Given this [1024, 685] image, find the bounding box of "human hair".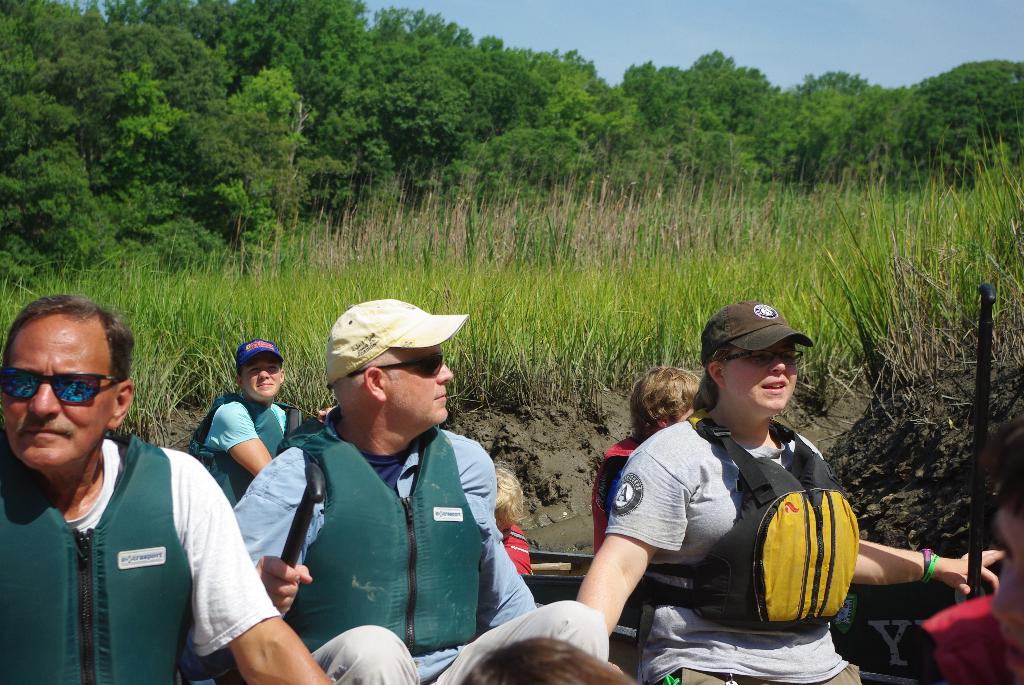
pyautogui.locateOnScreen(4, 291, 135, 386).
